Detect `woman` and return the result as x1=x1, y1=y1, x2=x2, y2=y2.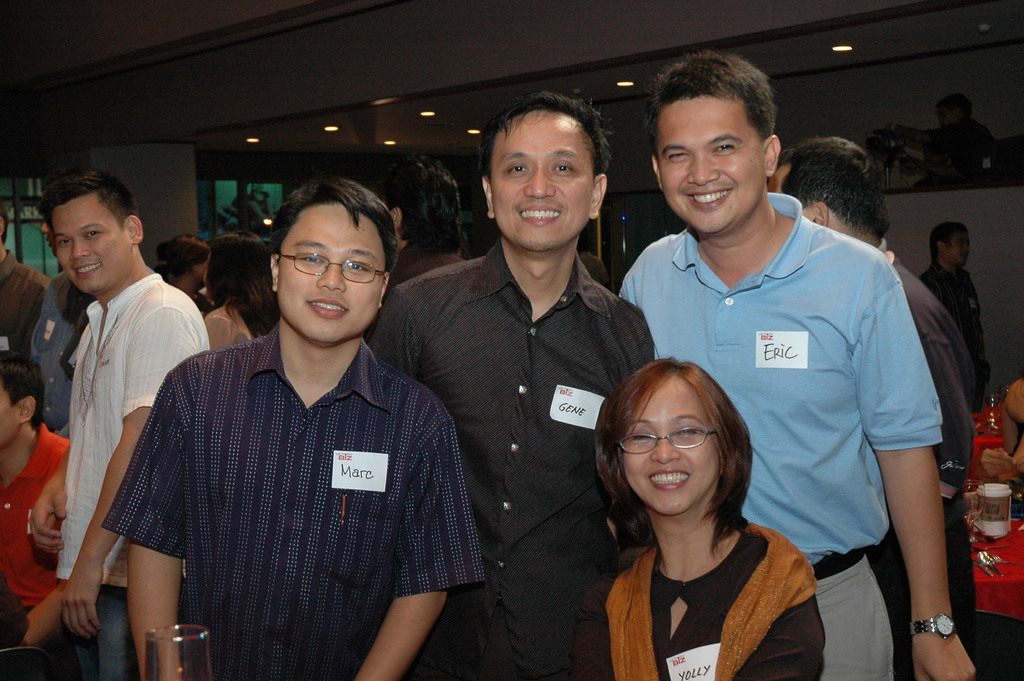
x1=570, y1=356, x2=823, y2=680.
